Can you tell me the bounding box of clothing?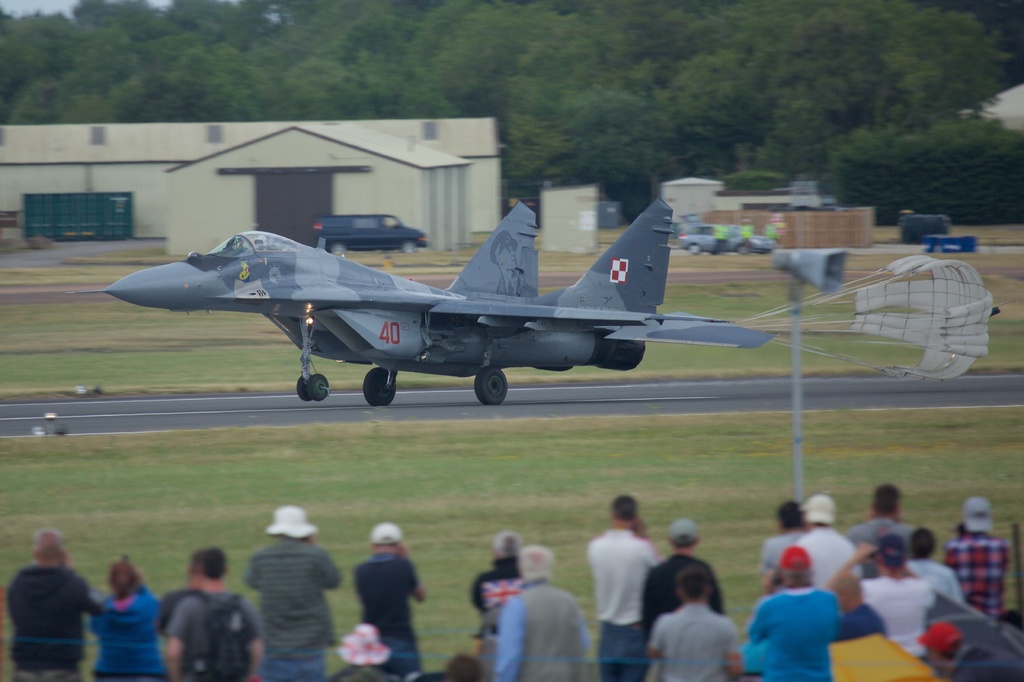
crop(495, 577, 589, 681).
